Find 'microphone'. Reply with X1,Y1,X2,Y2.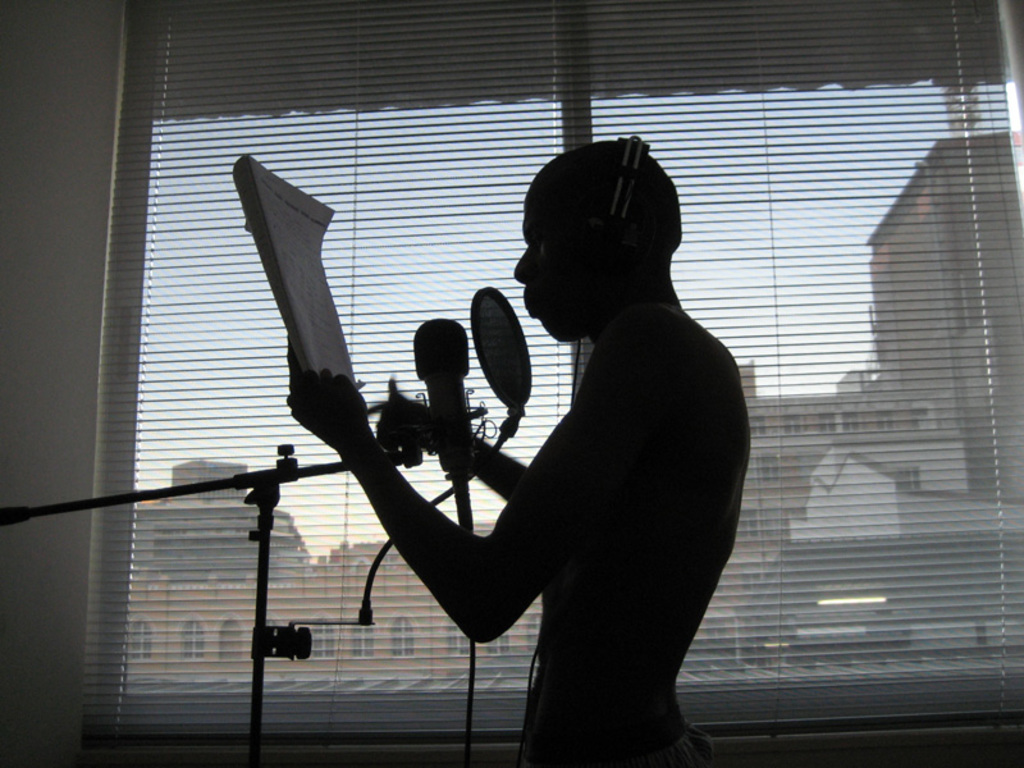
472,285,534,406.
